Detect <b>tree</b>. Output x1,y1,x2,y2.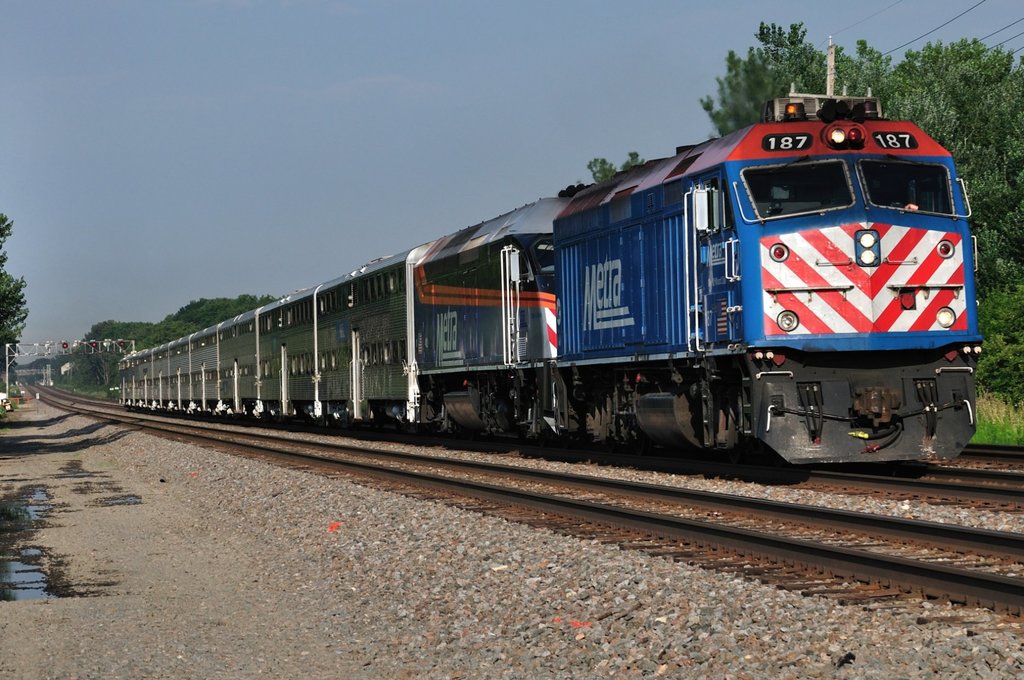
119,318,159,343.
